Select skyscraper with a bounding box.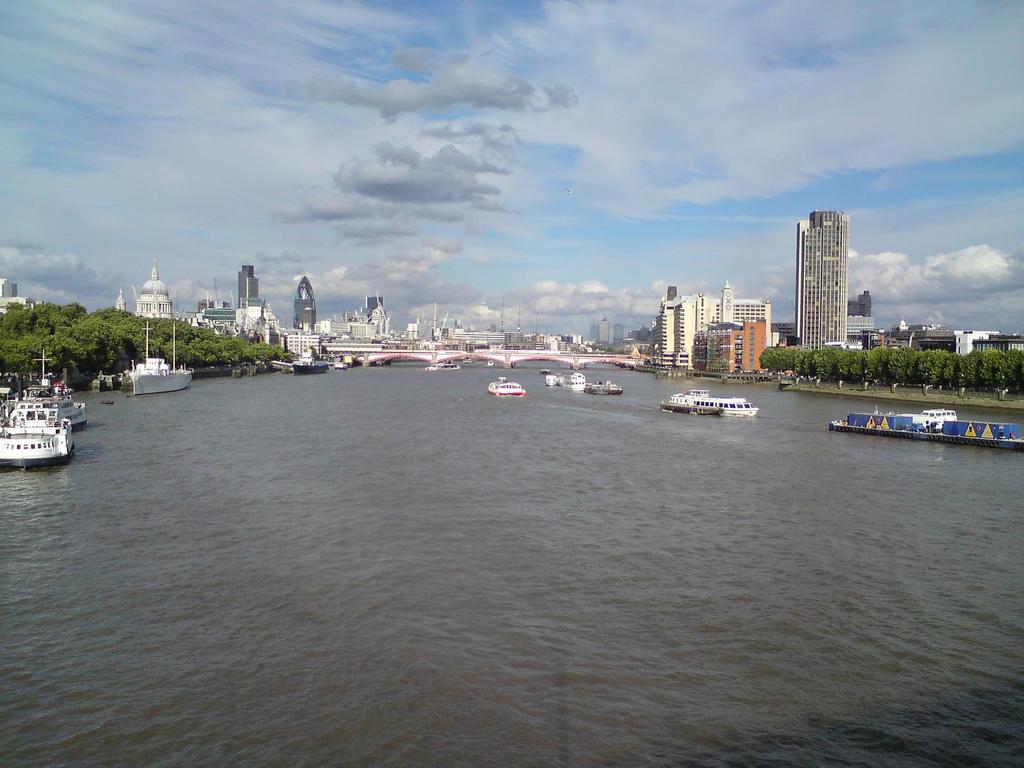
bbox(108, 257, 196, 325).
